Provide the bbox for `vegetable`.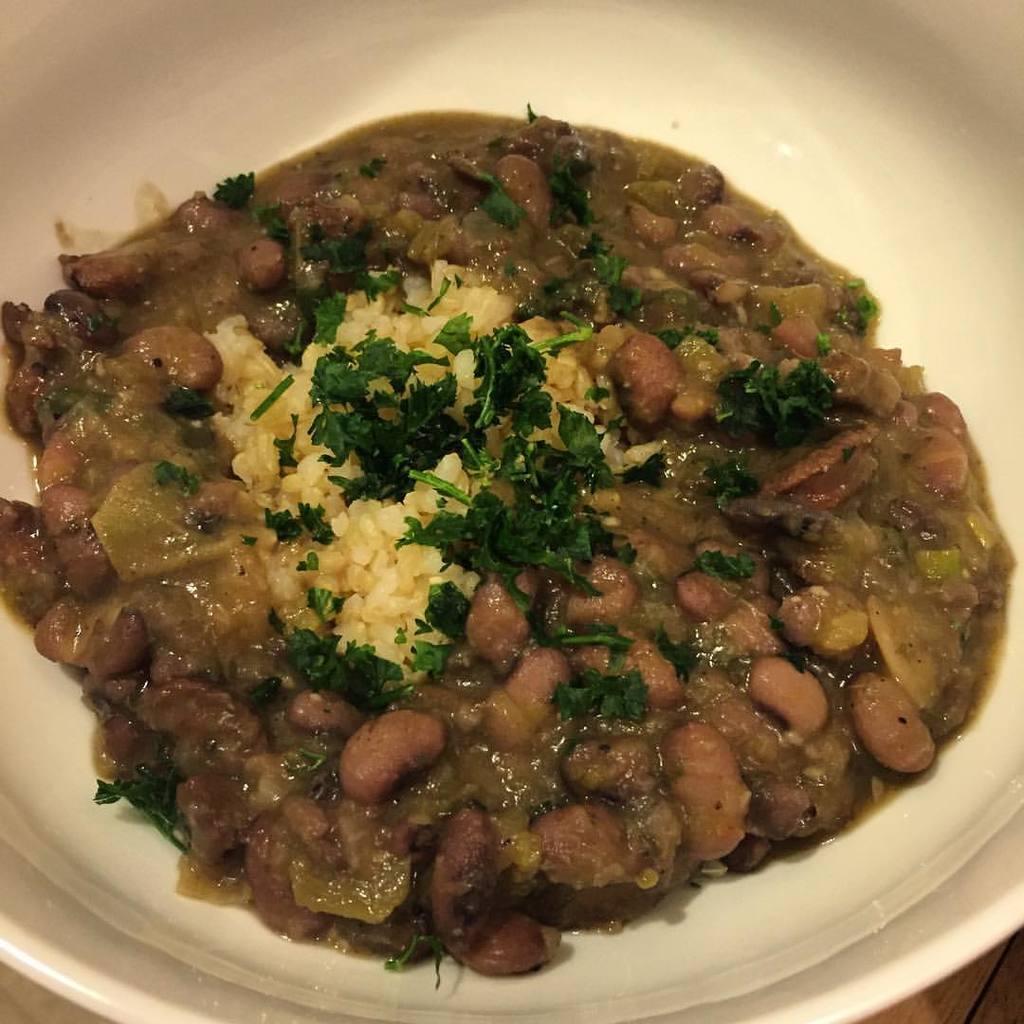
bbox(413, 639, 448, 670).
